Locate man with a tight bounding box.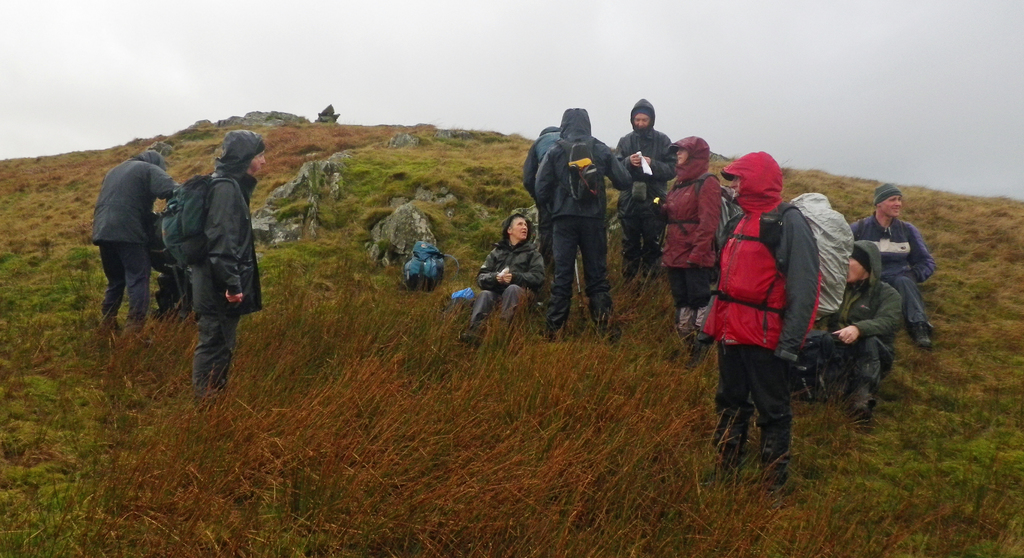
bbox(699, 150, 817, 481).
